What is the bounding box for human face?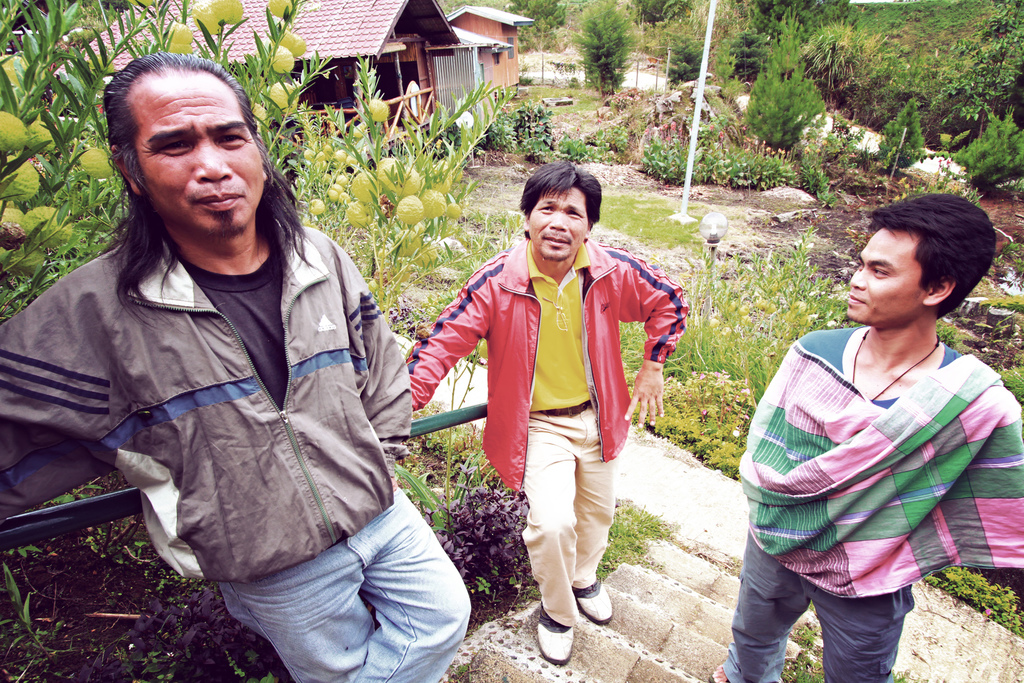
bbox=(525, 194, 588, 261).
